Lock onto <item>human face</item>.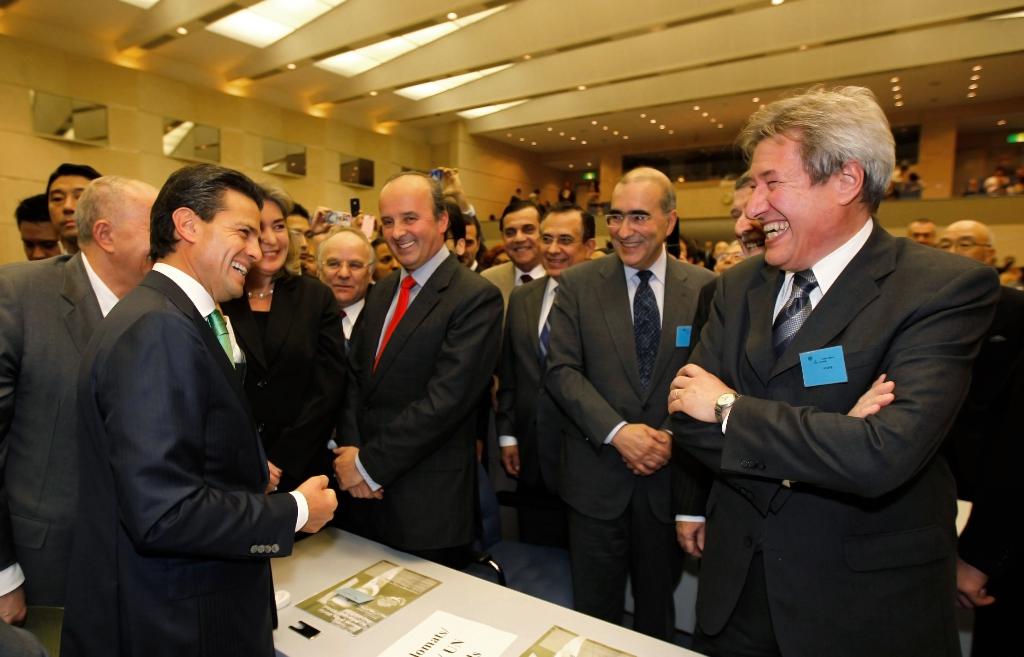
Locked: 743:133:836:267.
